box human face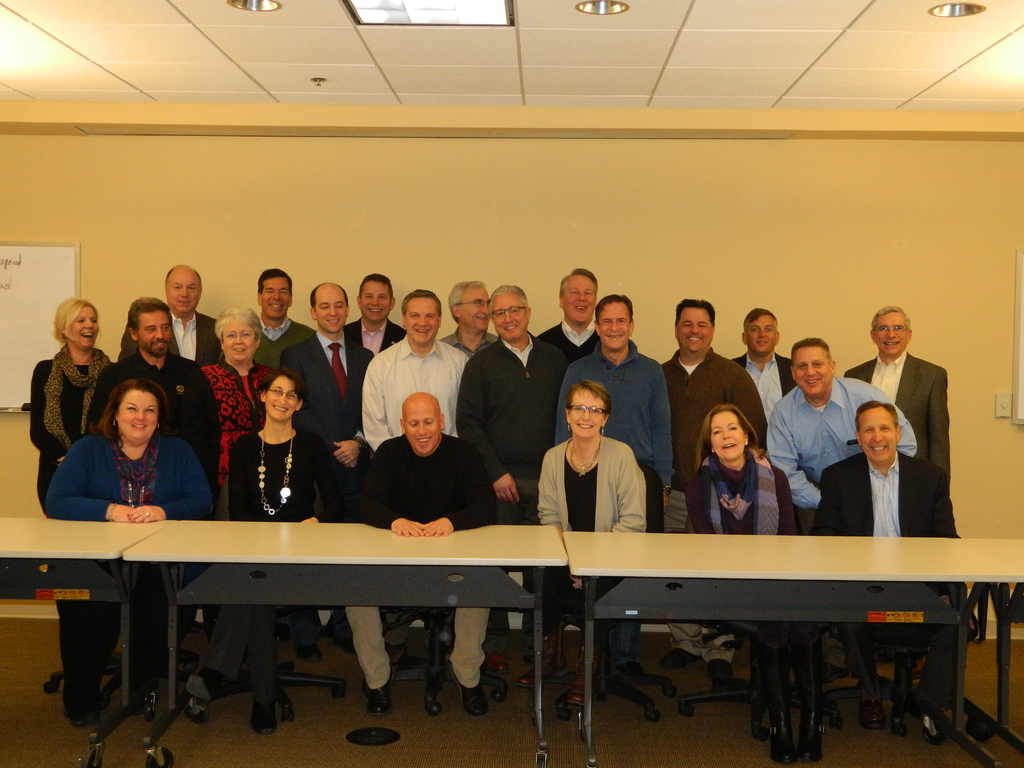
876, 308, 906, 356
